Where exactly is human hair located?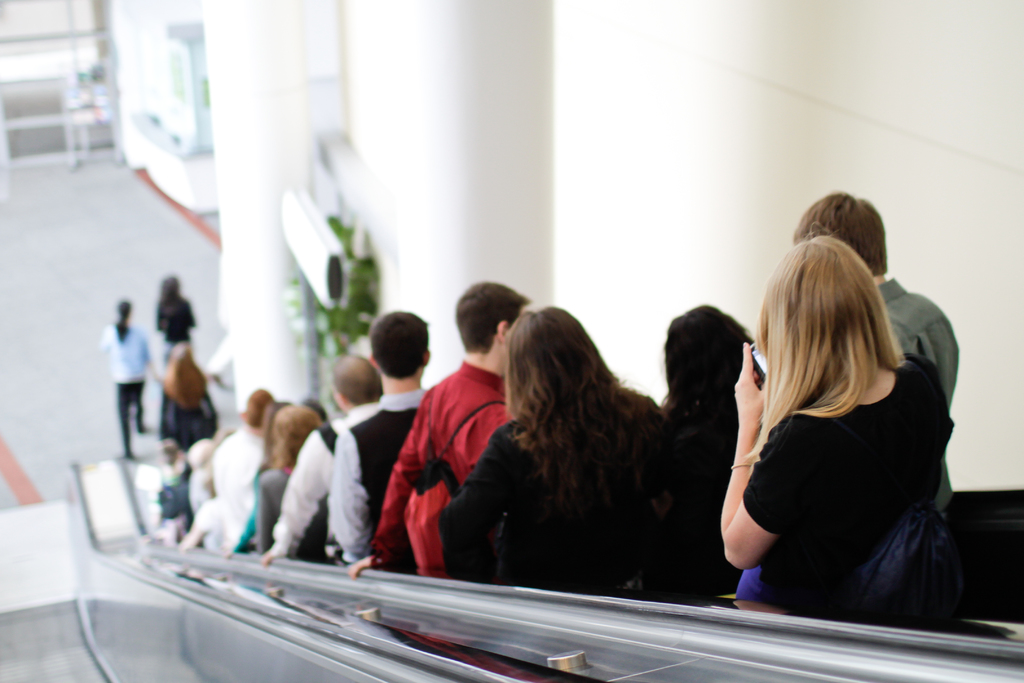
Its bounding box is 453:277:524:349.
